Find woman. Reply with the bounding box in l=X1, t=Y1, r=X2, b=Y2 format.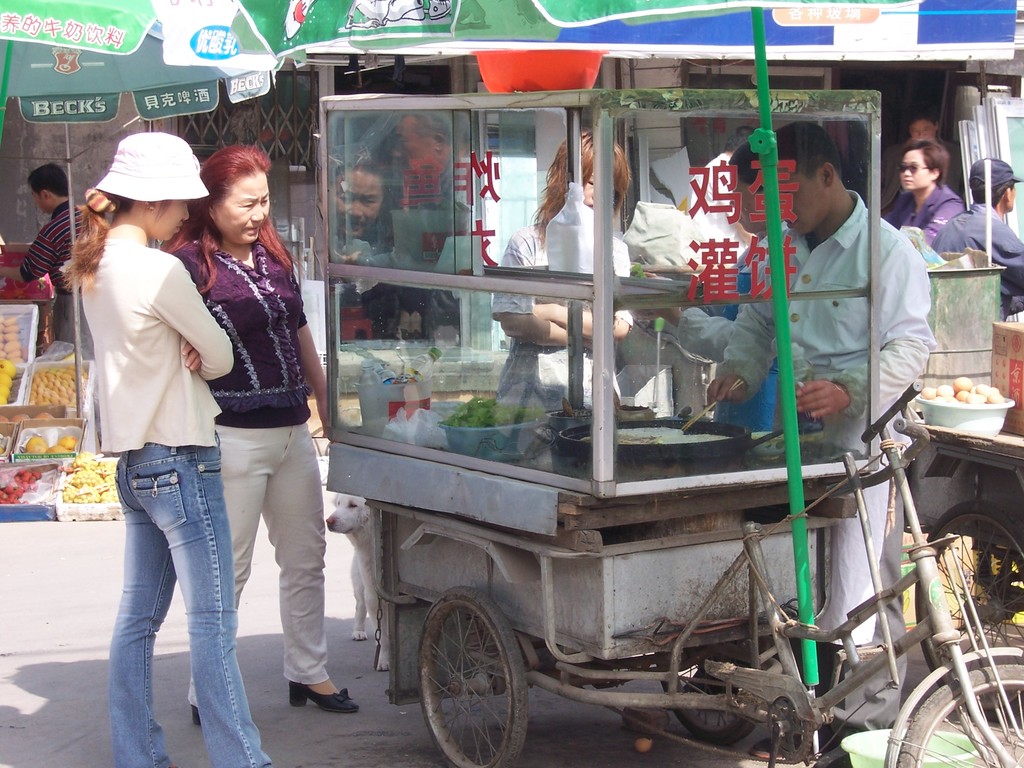
l=57, t=132, r=277, b=767.
